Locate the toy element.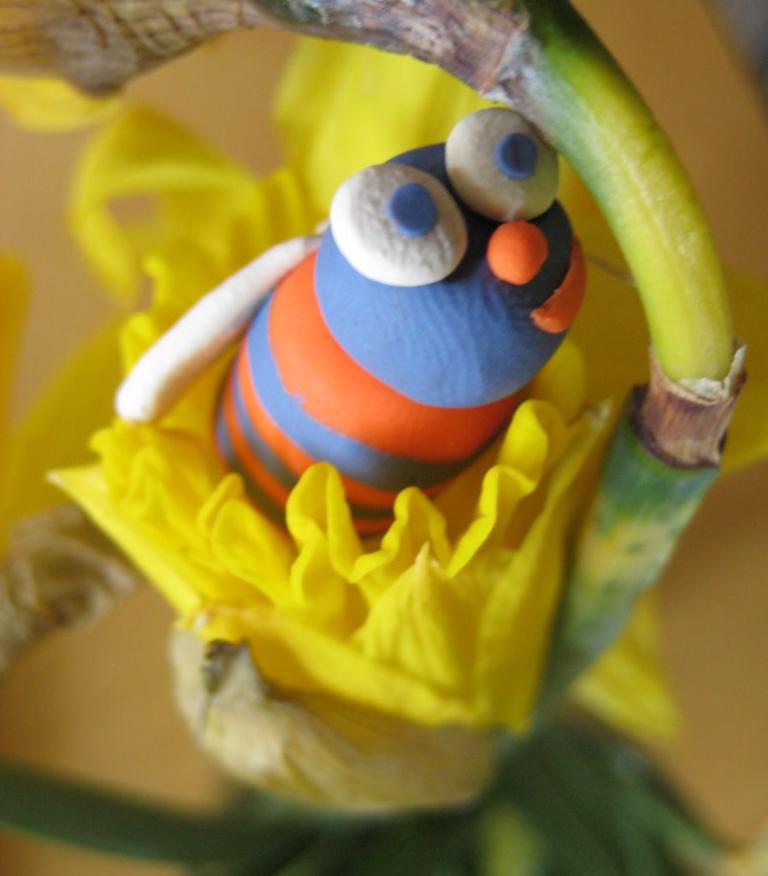
Element bbox: <bbox>115, 97, 592, 550</bbox>.
